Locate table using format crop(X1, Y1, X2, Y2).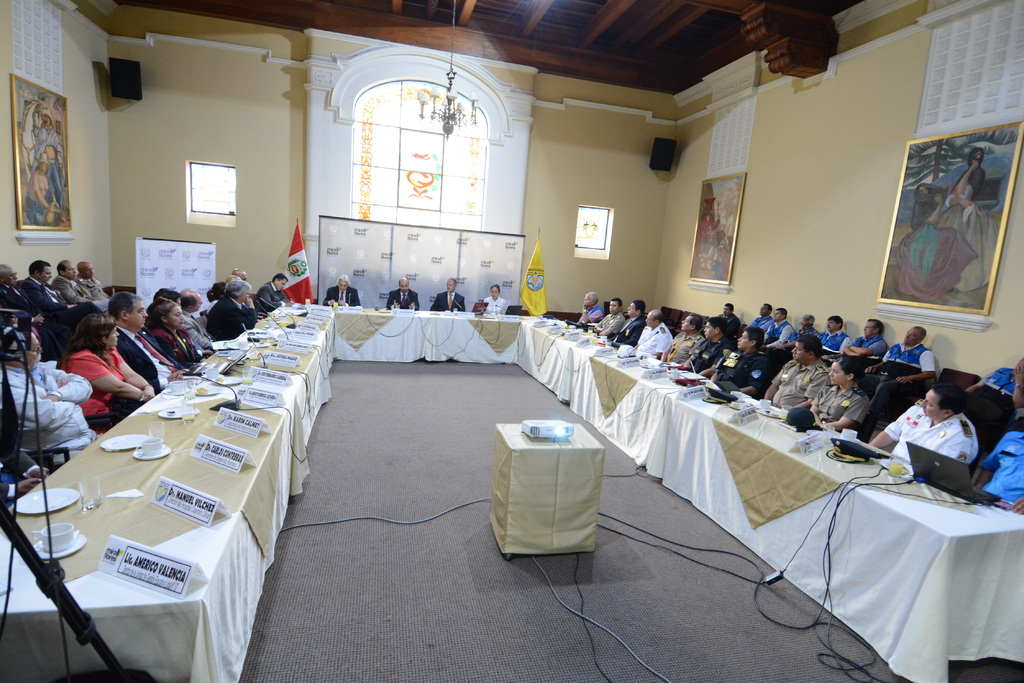
crop(0, 314, 1023, 682).
